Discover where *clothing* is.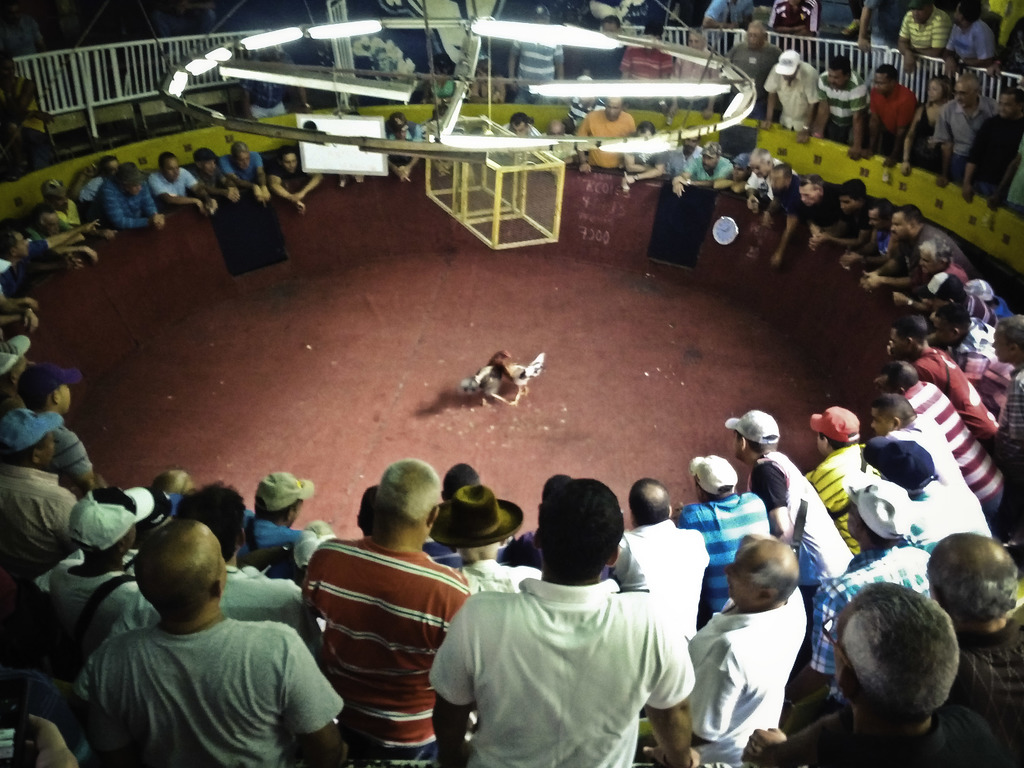
Discovered at 608,520,711,630.
